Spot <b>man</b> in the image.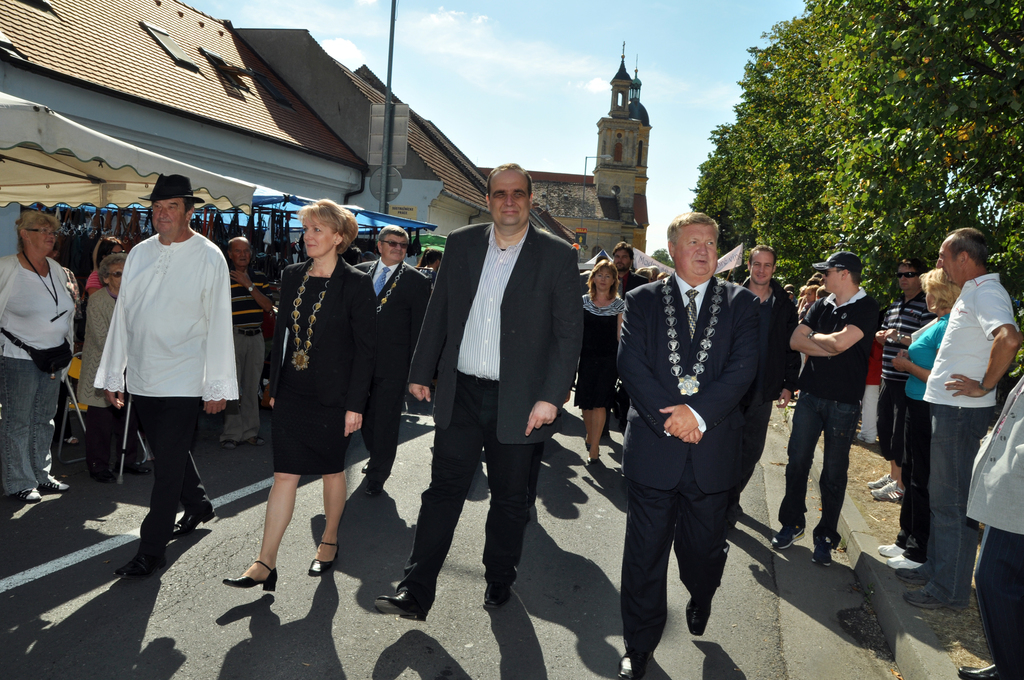
<b>man</b> found at region(876, 259, 937, 501).
